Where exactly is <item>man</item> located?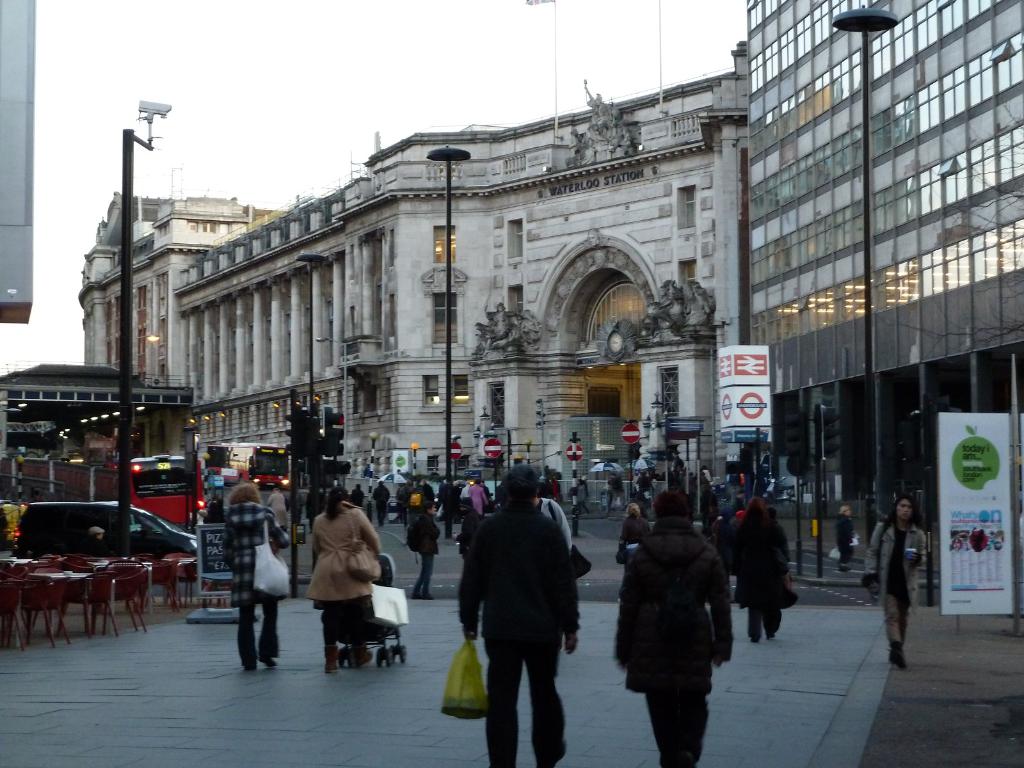
Its bounding box is [left=419, top=477, right=433, bottom=500].
